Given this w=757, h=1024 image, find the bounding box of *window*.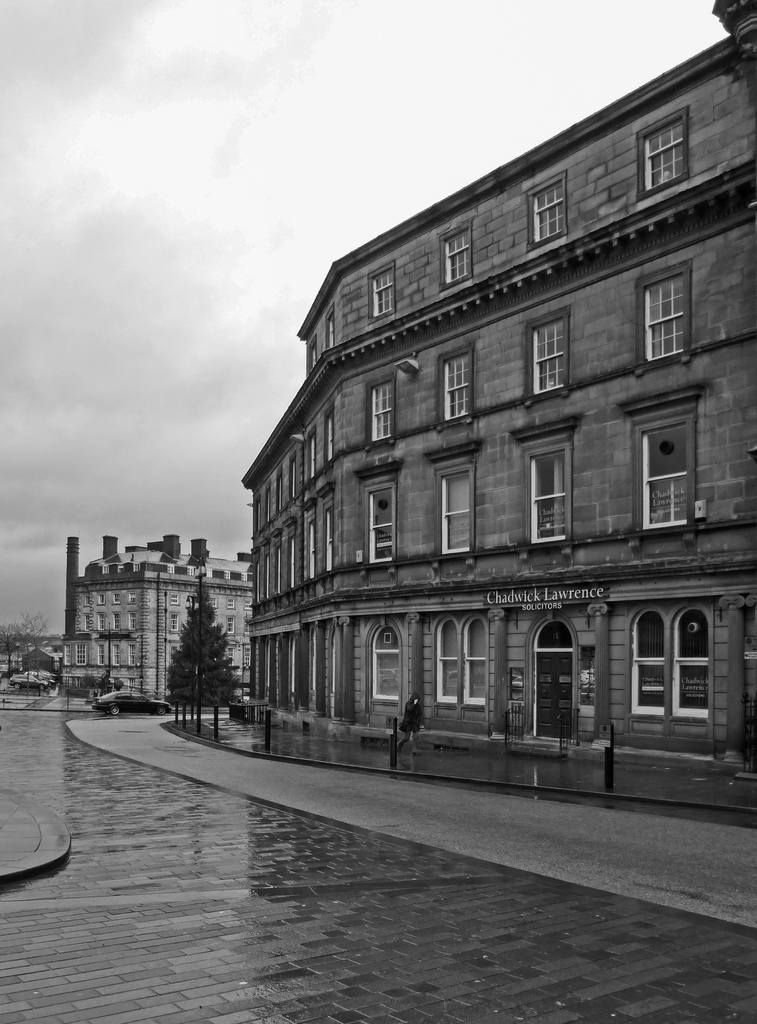
618:366:710:540.
